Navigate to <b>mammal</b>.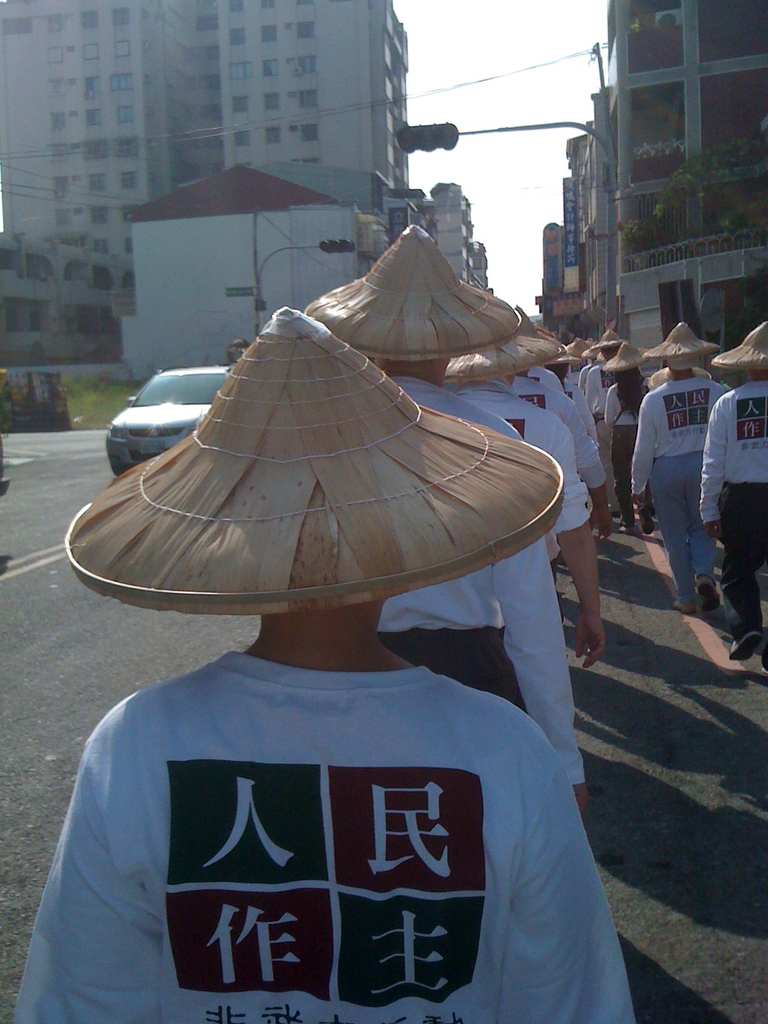
Navigation target: [x1=10, y1=305, x2=639, y2=1023].
